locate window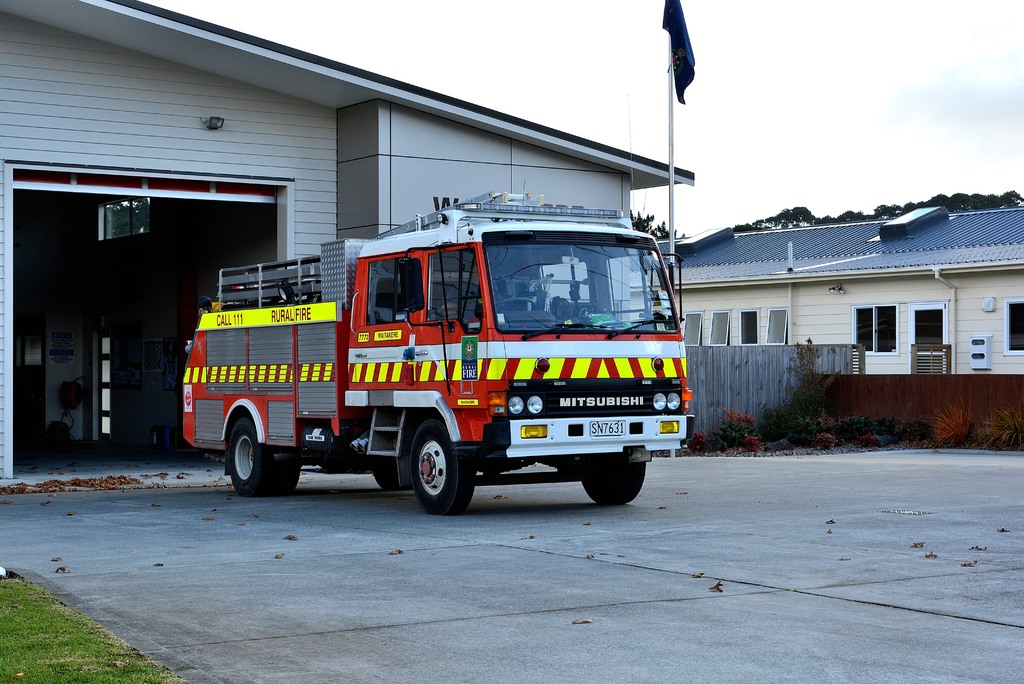
region(710, 313, 728, 347)
